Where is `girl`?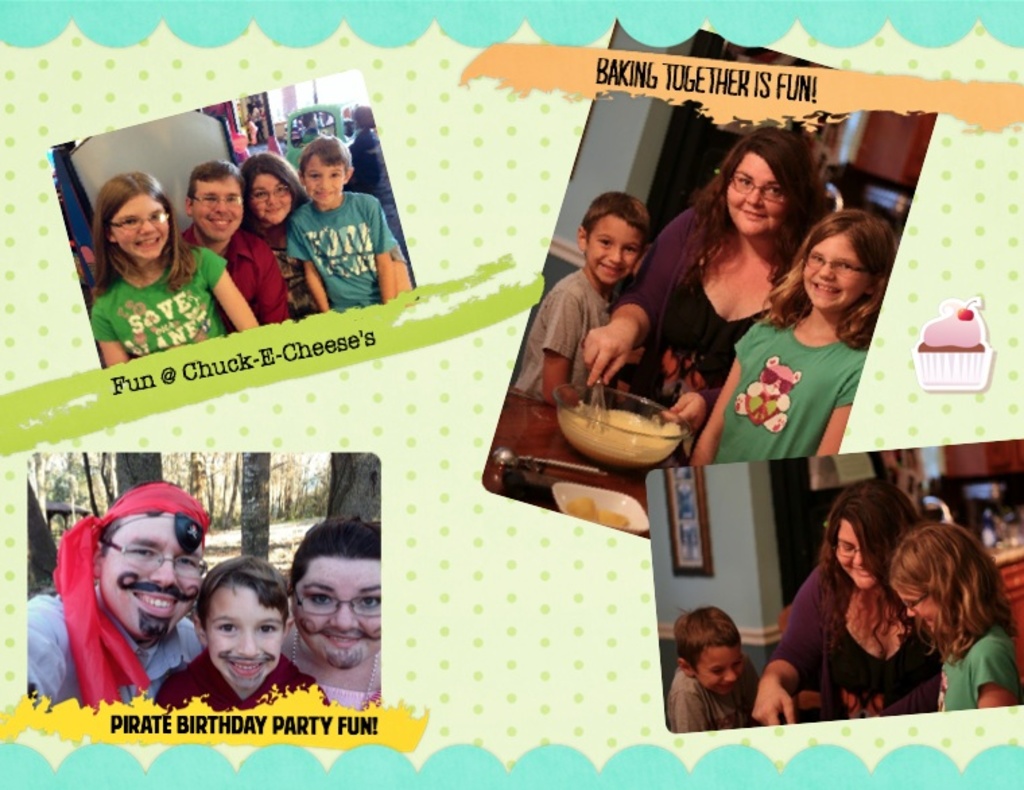
82,174,260,365.
